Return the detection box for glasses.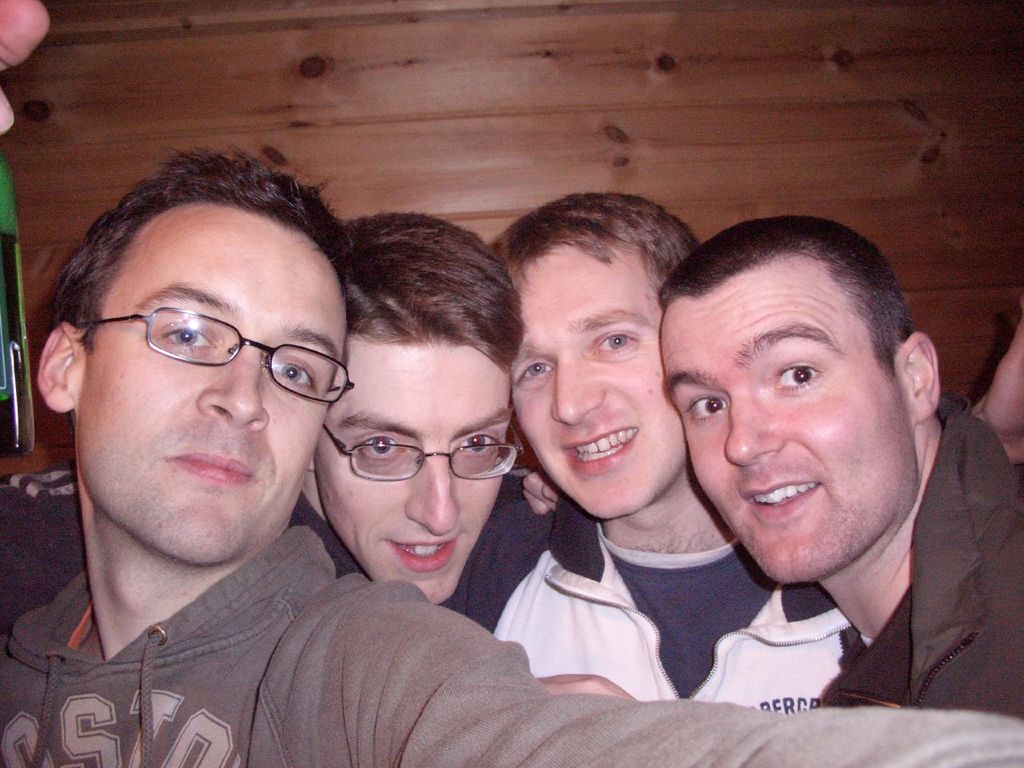
{"left": 315, "top": 424, "right": 523, "bottom": 490}.
